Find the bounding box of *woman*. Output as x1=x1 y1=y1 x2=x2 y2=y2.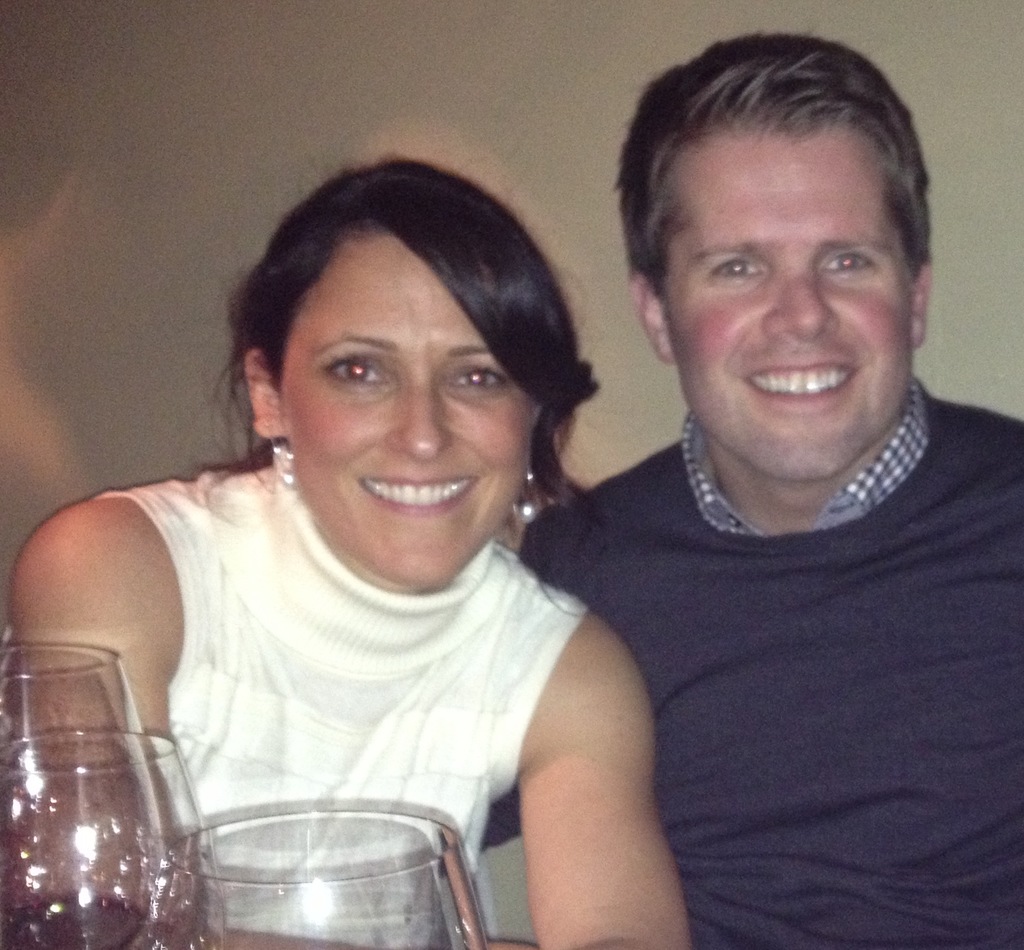
x1=121 y1=157 x2=665 y2=840.
